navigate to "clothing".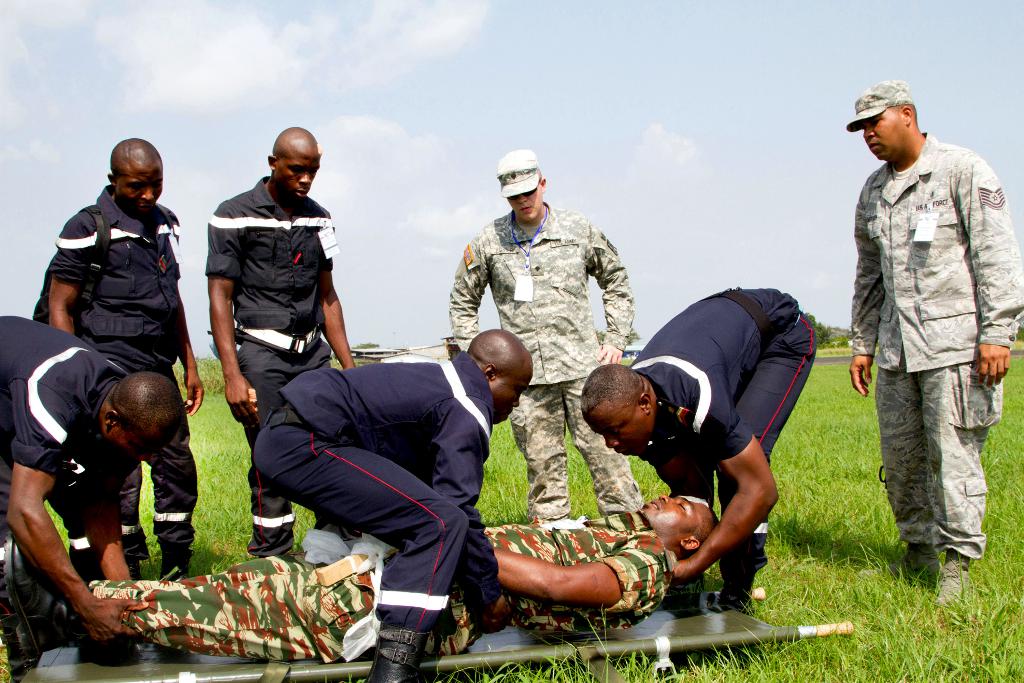
Navigation target: bbox=[252, 359, 492, 639].
